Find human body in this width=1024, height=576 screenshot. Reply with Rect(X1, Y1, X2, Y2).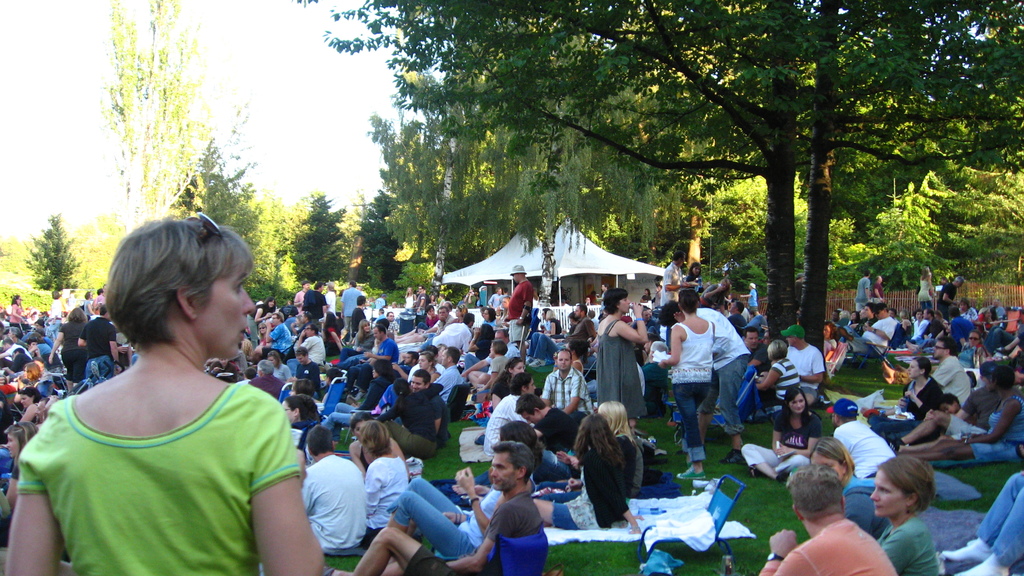
Rect(751, 513, 902, 575).
